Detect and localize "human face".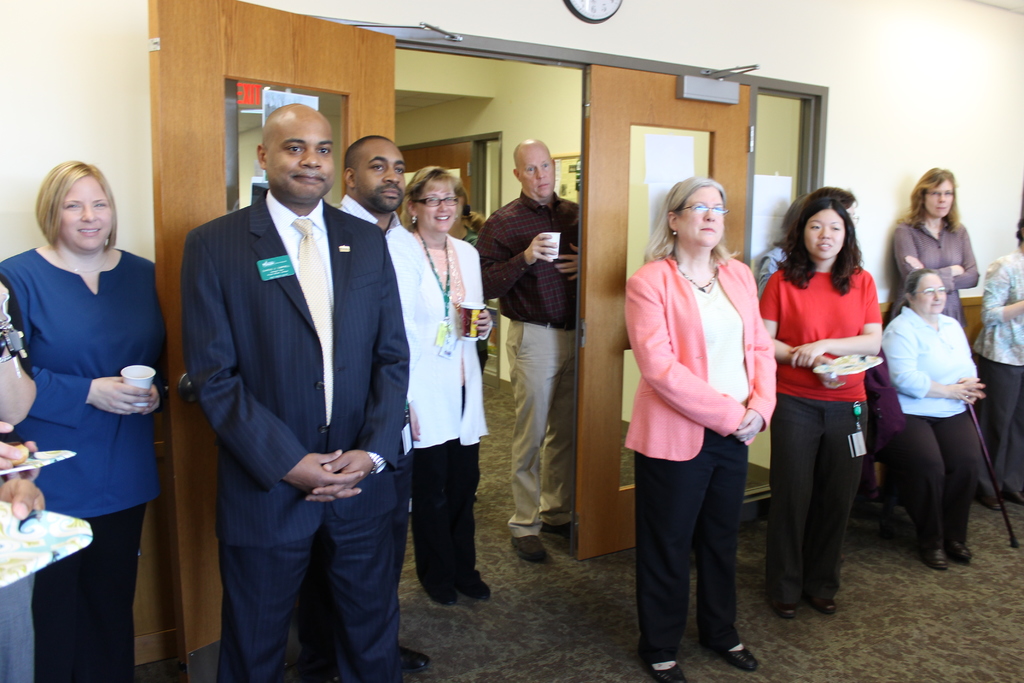
Localized at Rect(418, 183, 455, 229).
